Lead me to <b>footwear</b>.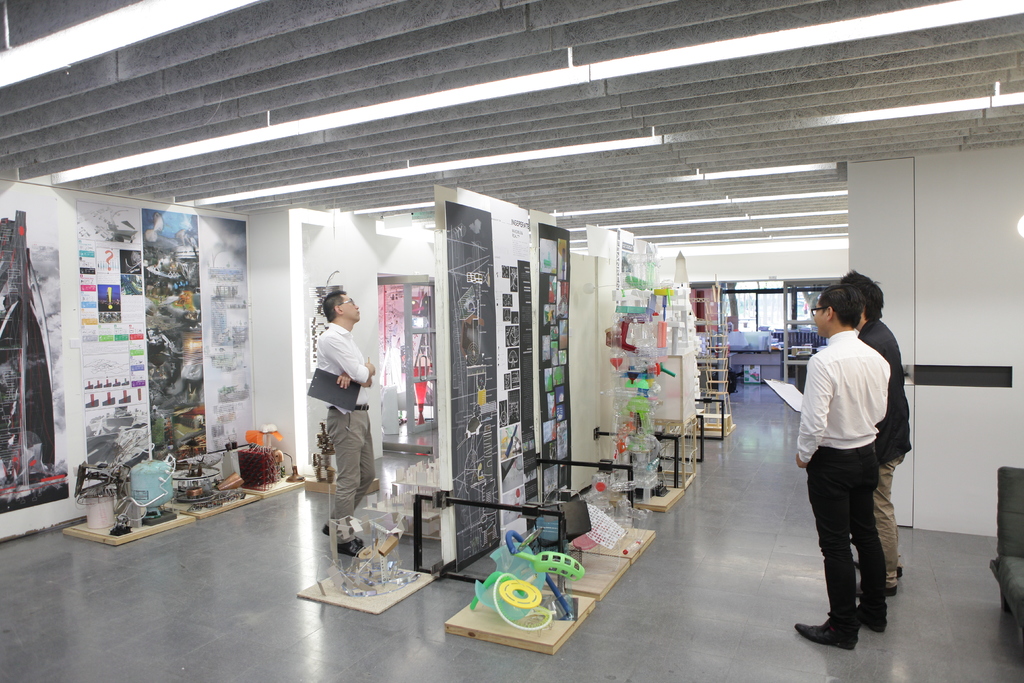
Lead to [856, 603, 883, 633].
